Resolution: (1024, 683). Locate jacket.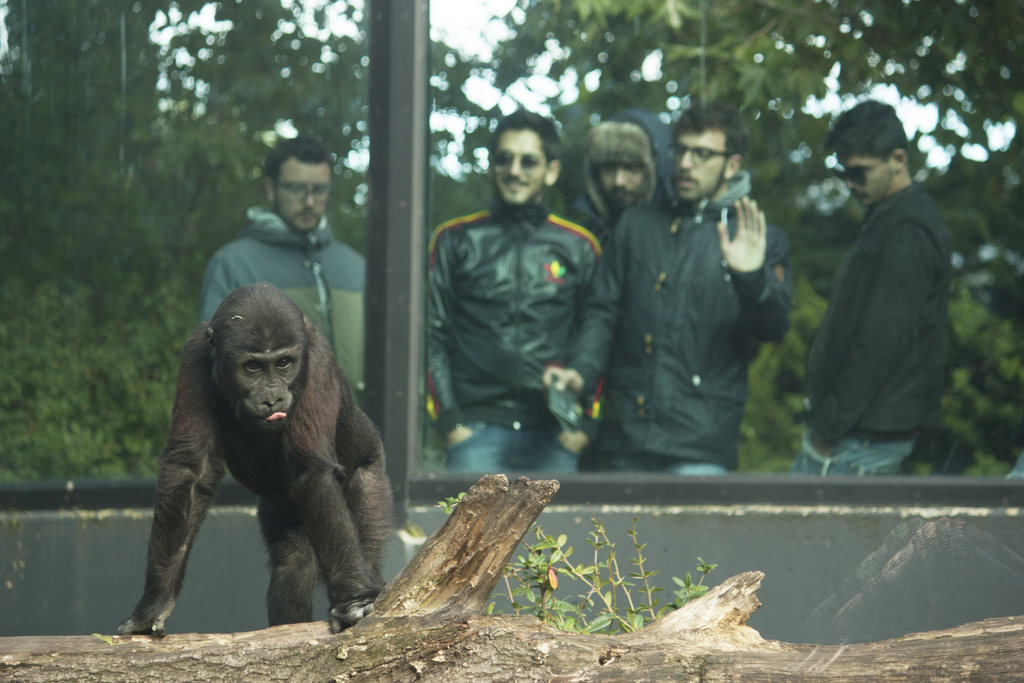
x1=420, y1=190, x2=624, y2=443.
